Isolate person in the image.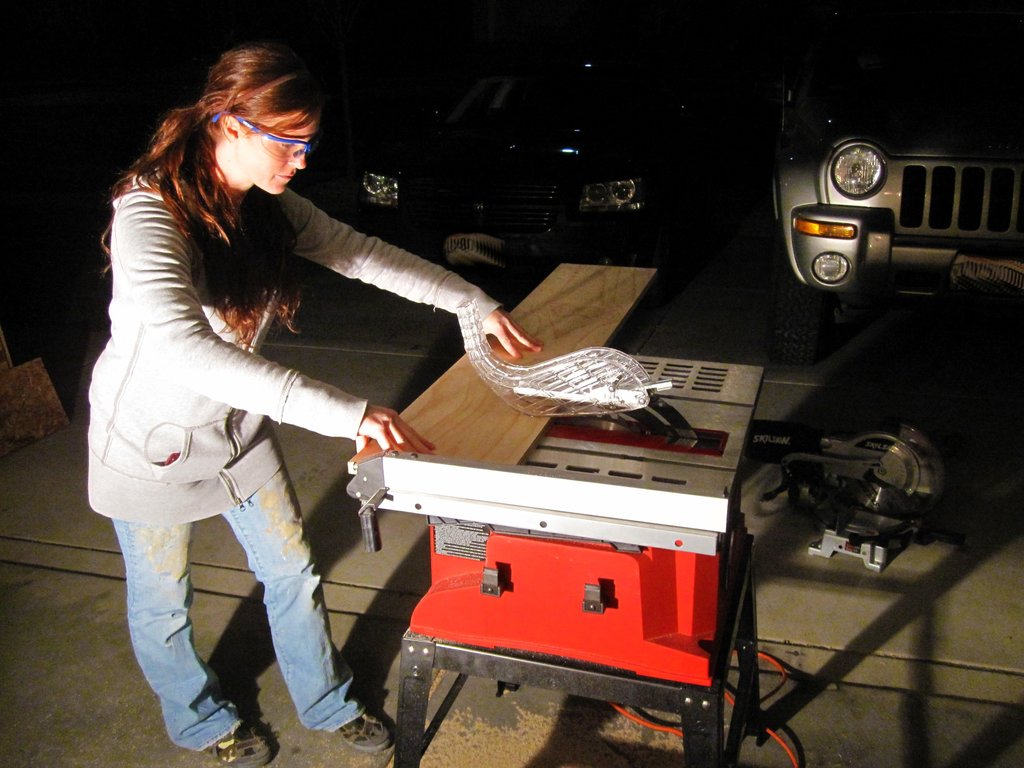
Isolated region: (left=92, top=42, right=456, bottom=759).
